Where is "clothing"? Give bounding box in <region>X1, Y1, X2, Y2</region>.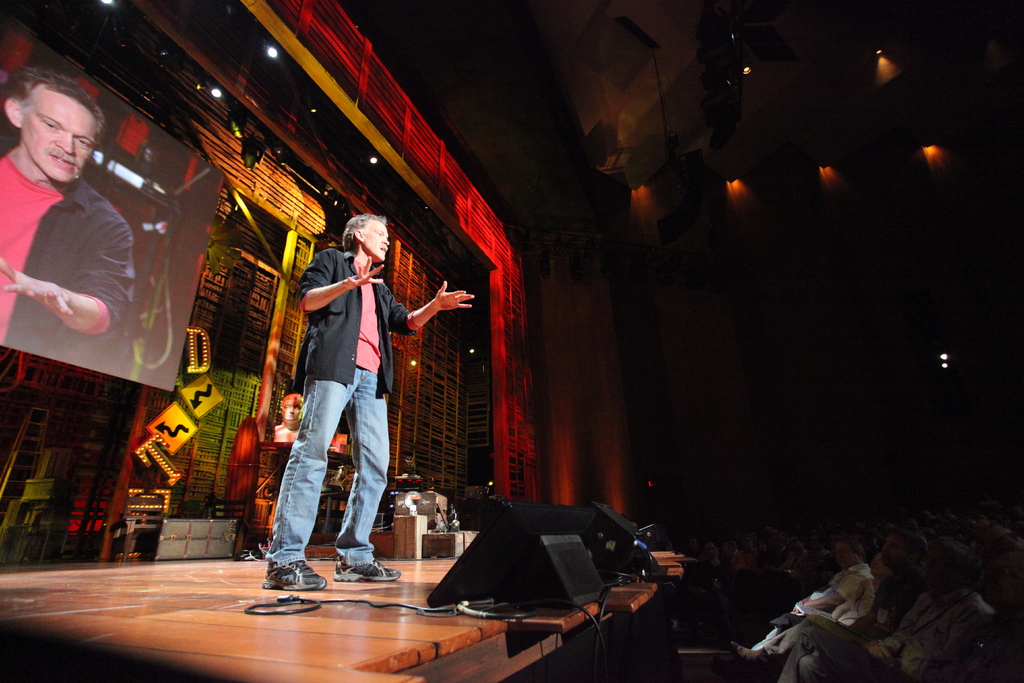
<region>749, 562, 871, 648</region>.
